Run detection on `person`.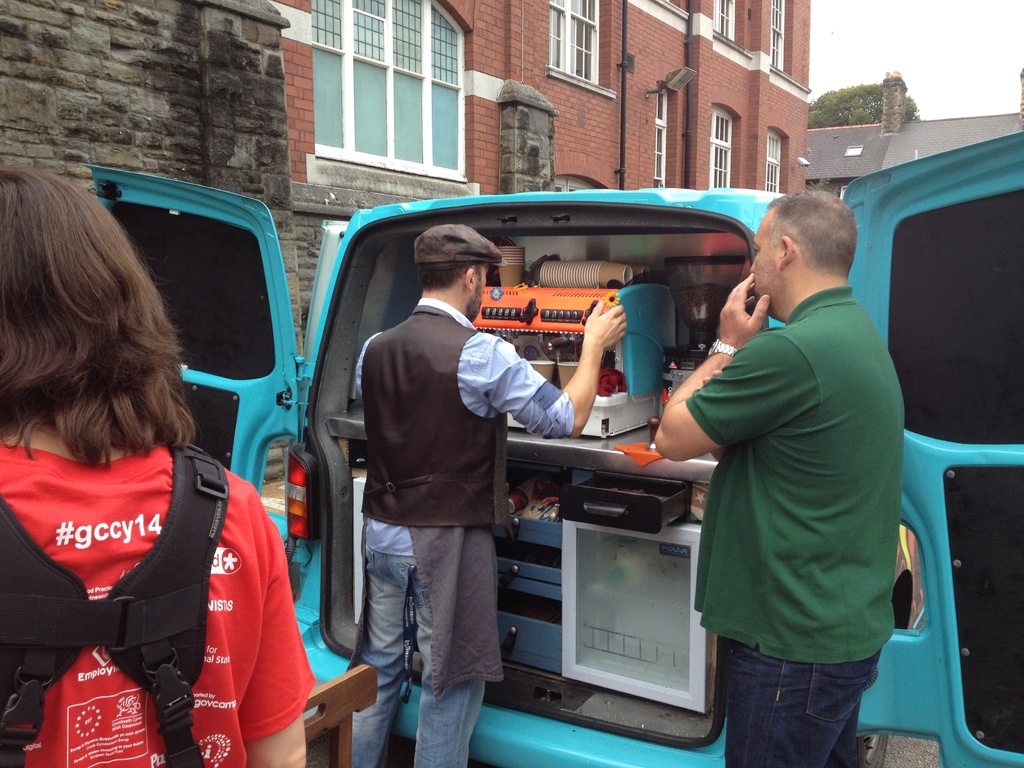
Result: locate(336, 219, 634, 767).
